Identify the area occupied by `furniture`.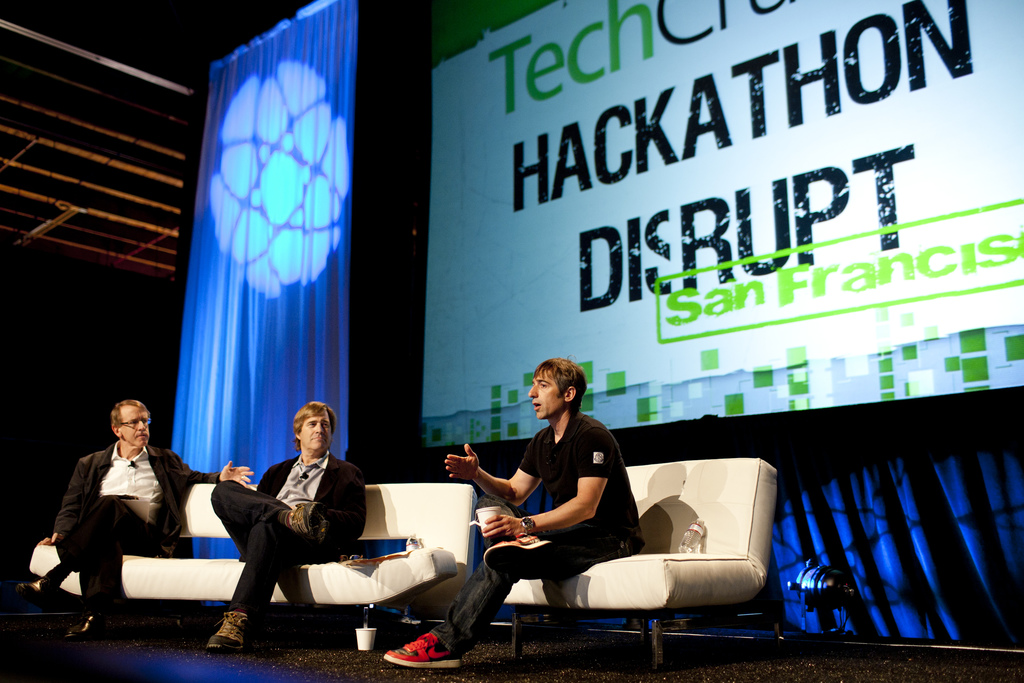
Area: (29,474,481,655).
